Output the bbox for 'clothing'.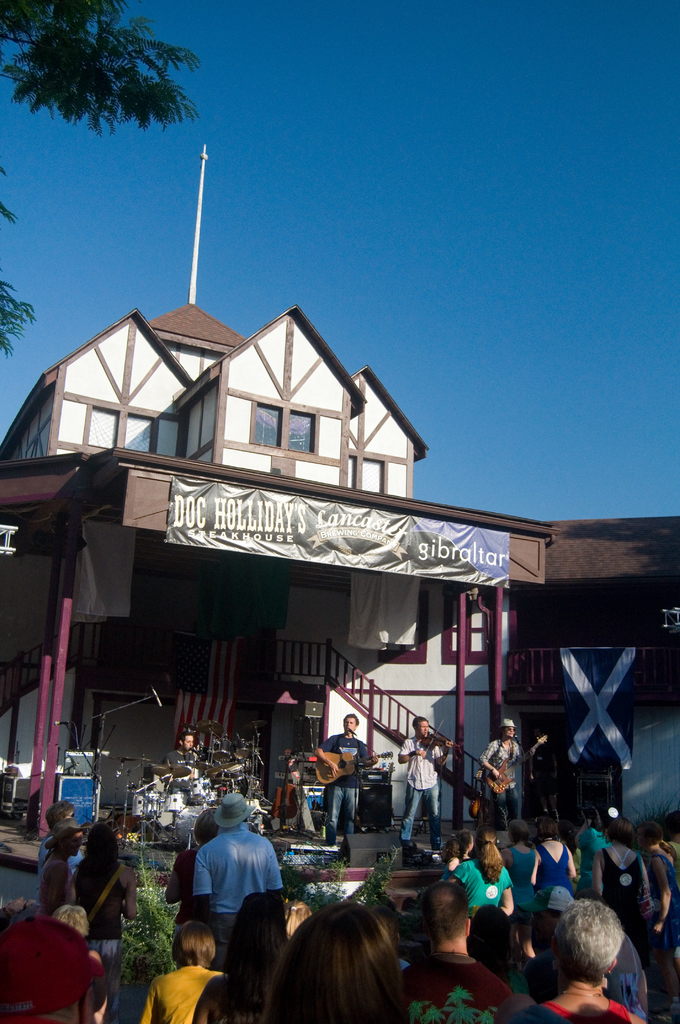
left=483, top=736, right=522, bottom=820.
